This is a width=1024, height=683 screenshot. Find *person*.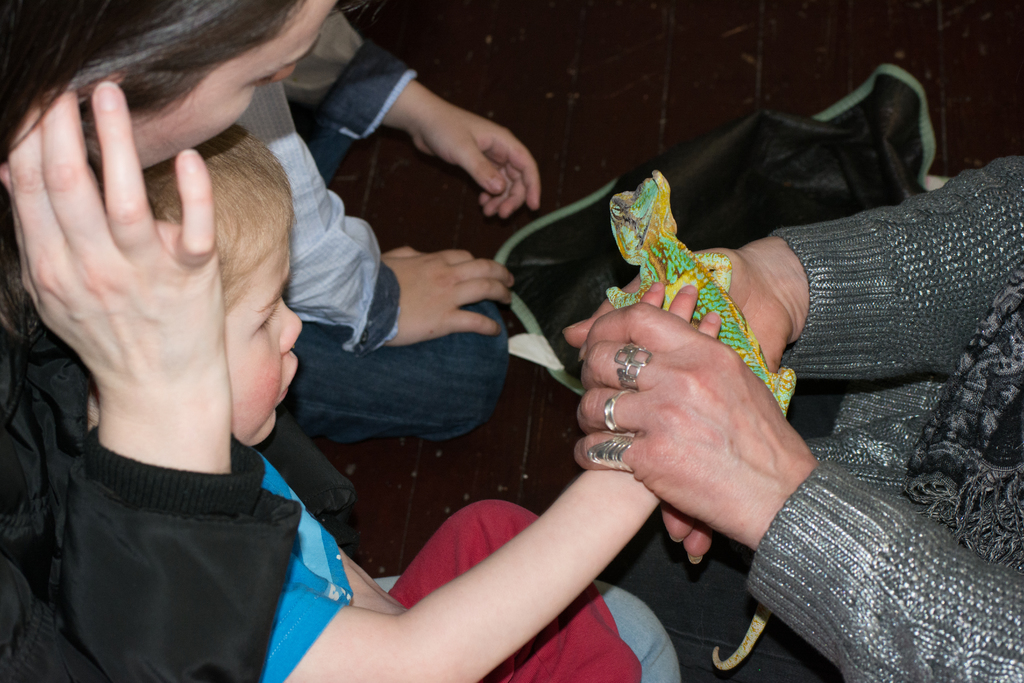
Bounding box: (x1=86, y1=126, x2=720, y2=682).
